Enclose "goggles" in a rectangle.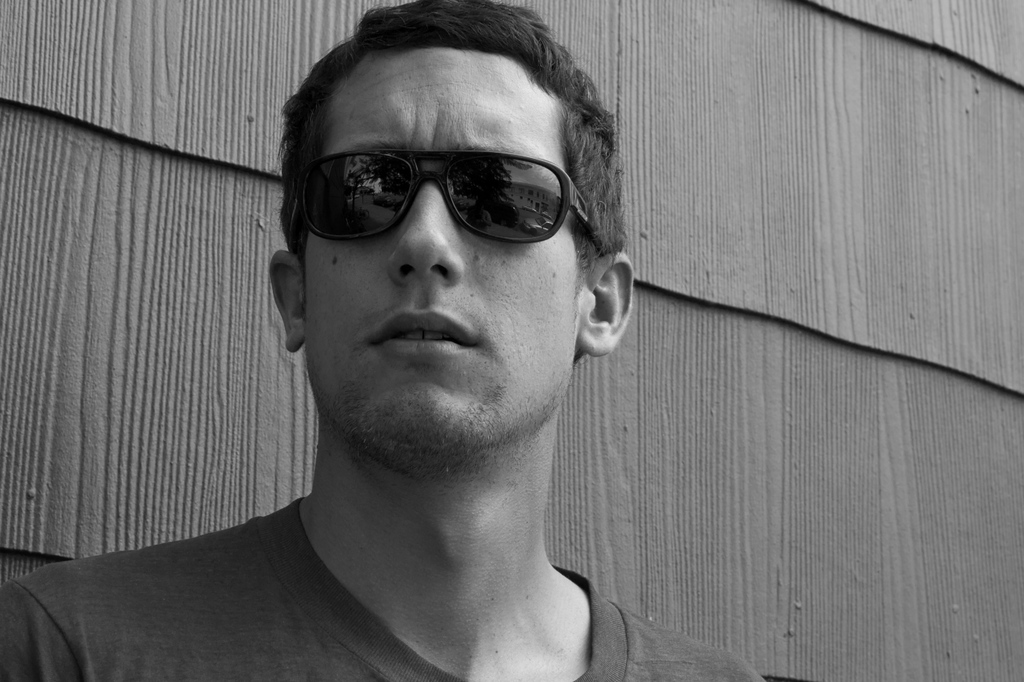
BBox(293, 133, 608, 247).
